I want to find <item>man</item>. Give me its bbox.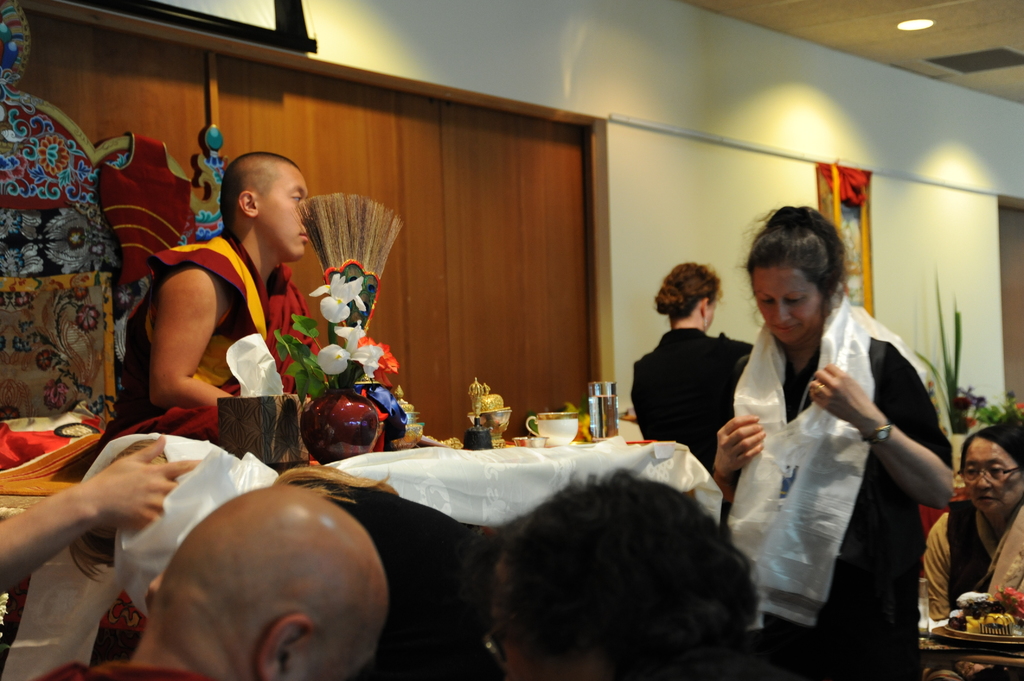
122,149,326,442.
